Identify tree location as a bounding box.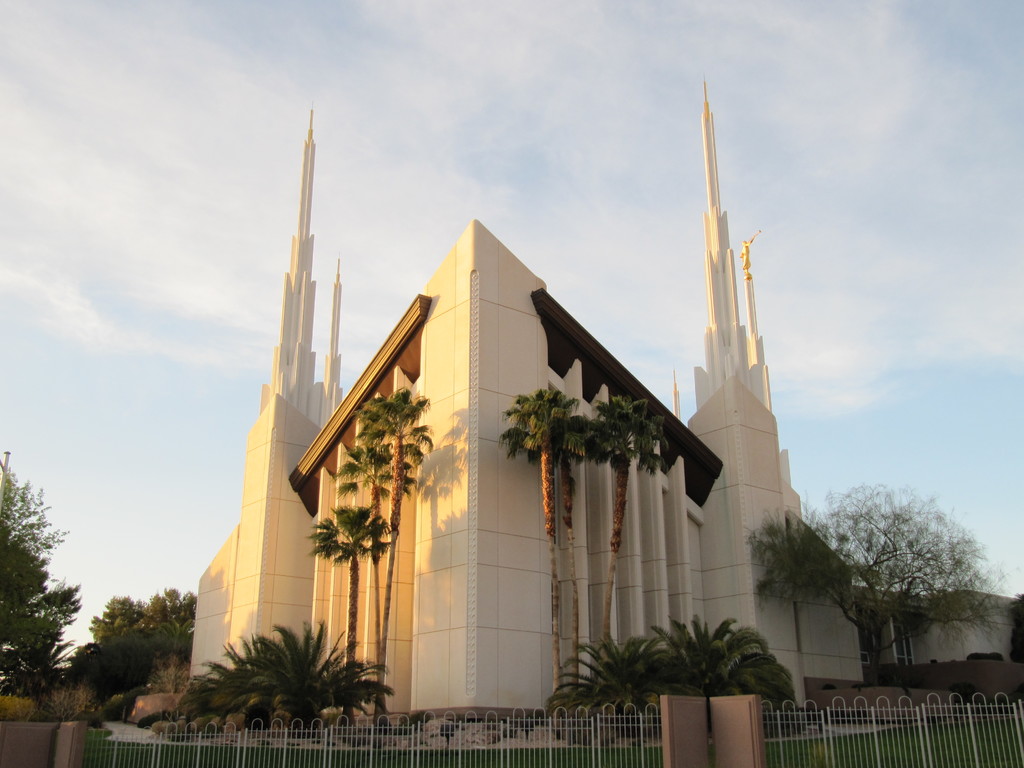
x1=308 y1=500 x2=392 y2=724.
